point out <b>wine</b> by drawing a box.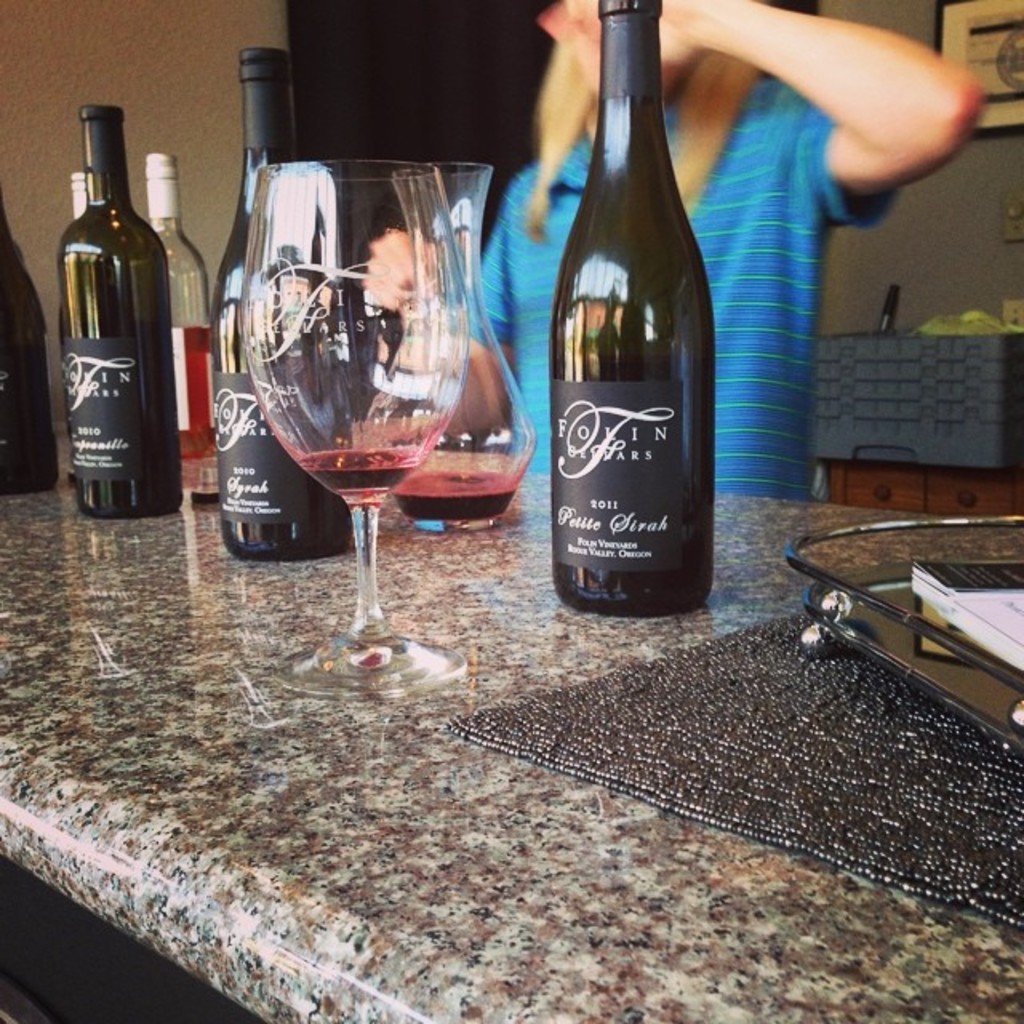
pyautogui.locateOnScreen(157, 323, 230, 461).
